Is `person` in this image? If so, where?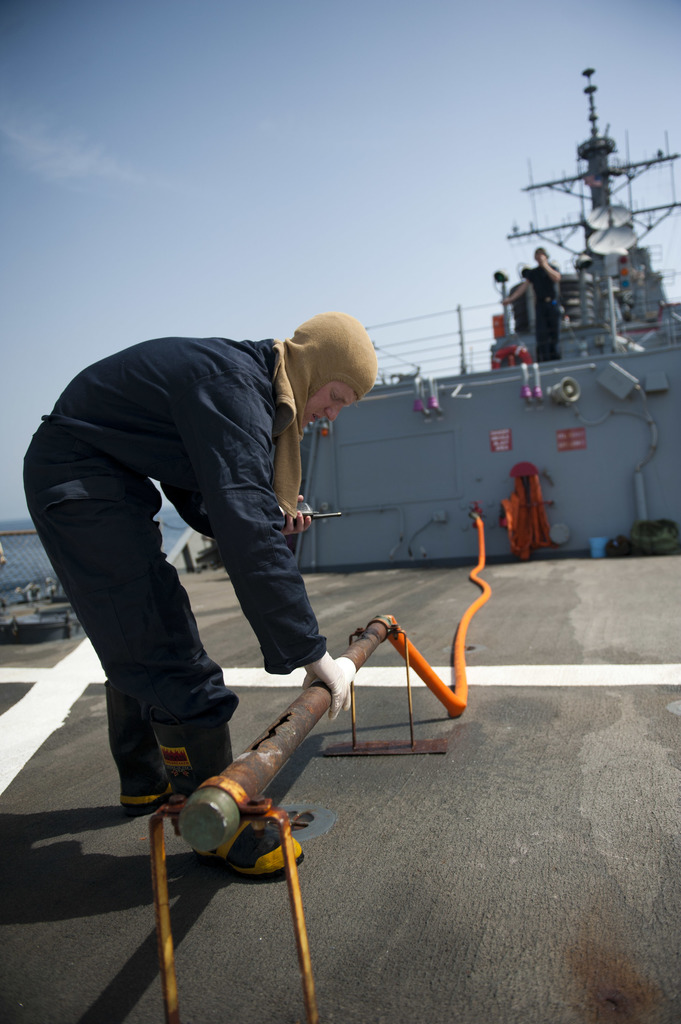
Yes, at detection(501, 243, 564, 360).
